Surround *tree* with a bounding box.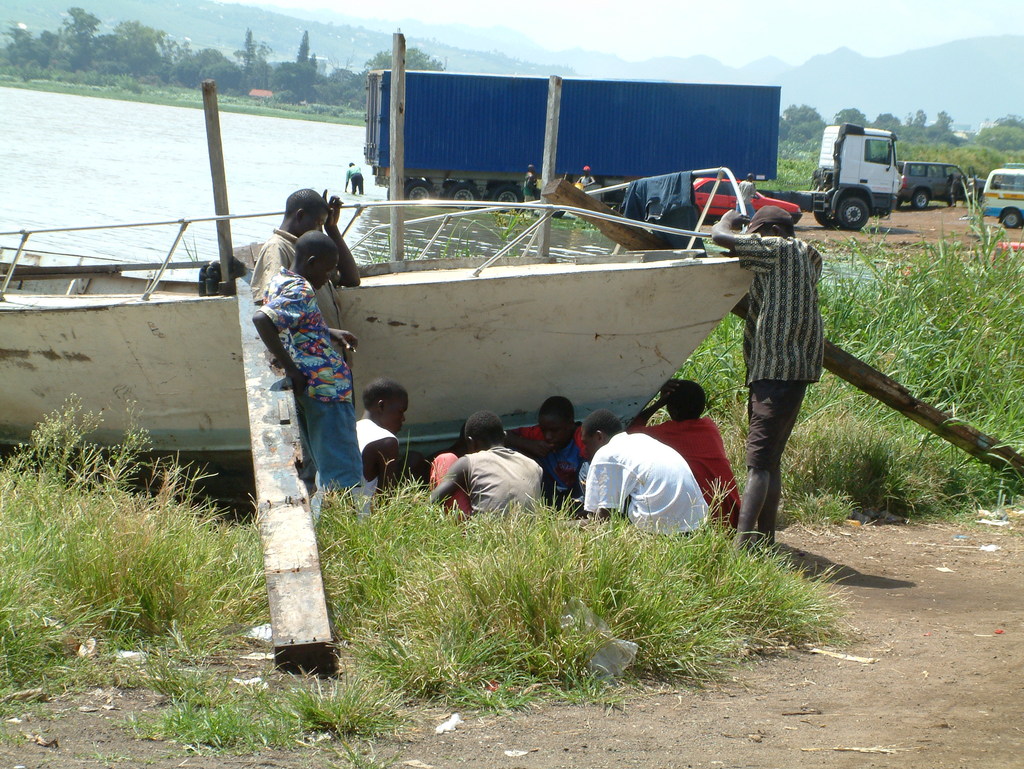
bbox=(925, 109, 952, 139).
